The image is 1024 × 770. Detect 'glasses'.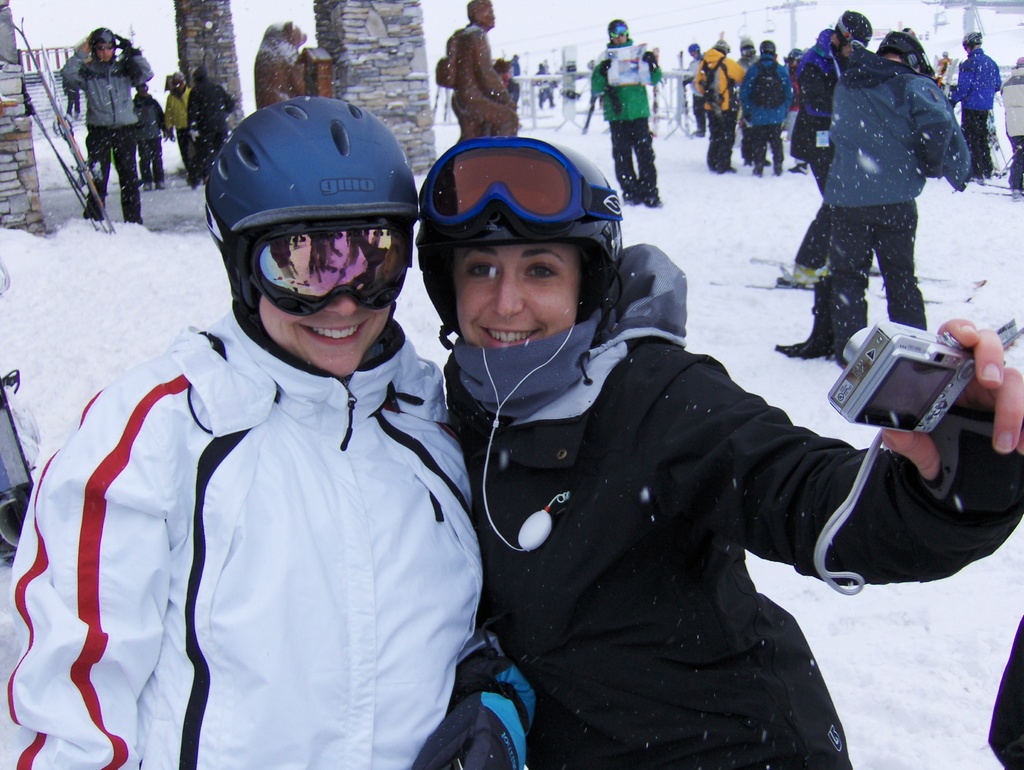
Detection: (x1=604, y1=20, x2=630, y2=36).
